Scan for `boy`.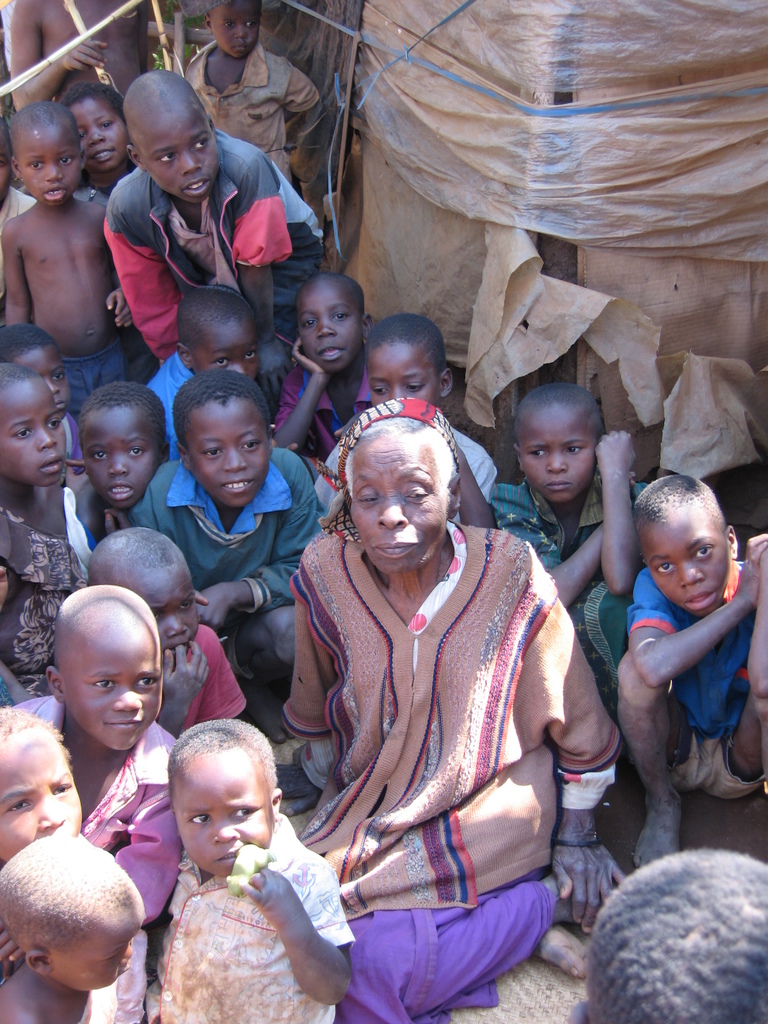
Scan result: crop(590, 454, 761, 845).
